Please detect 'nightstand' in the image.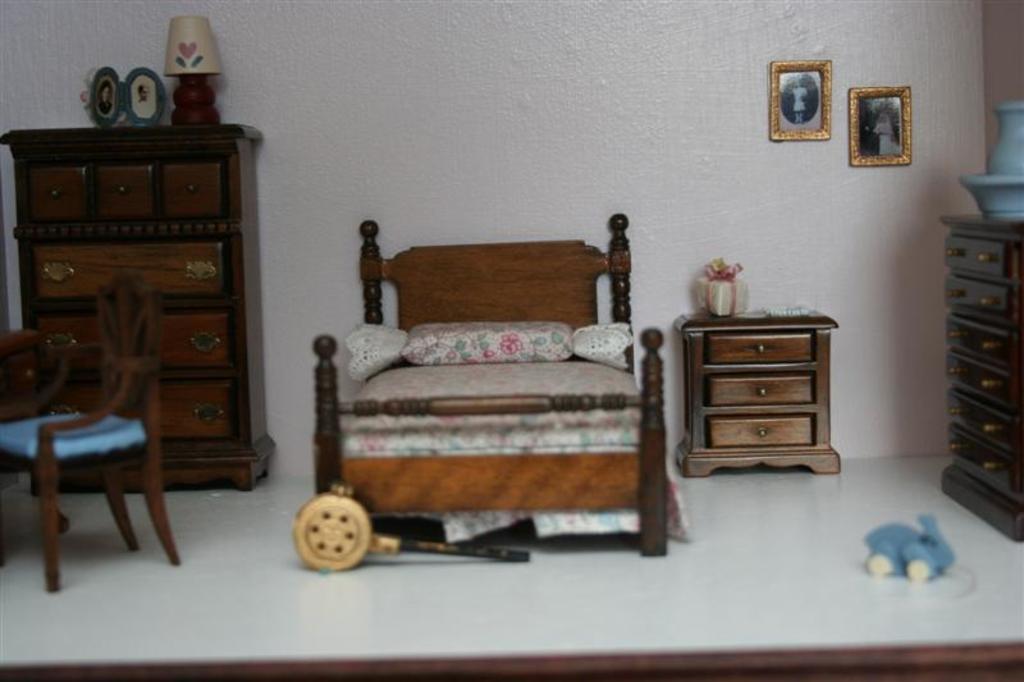
<region>937, 202, 1023, 548</region>.
